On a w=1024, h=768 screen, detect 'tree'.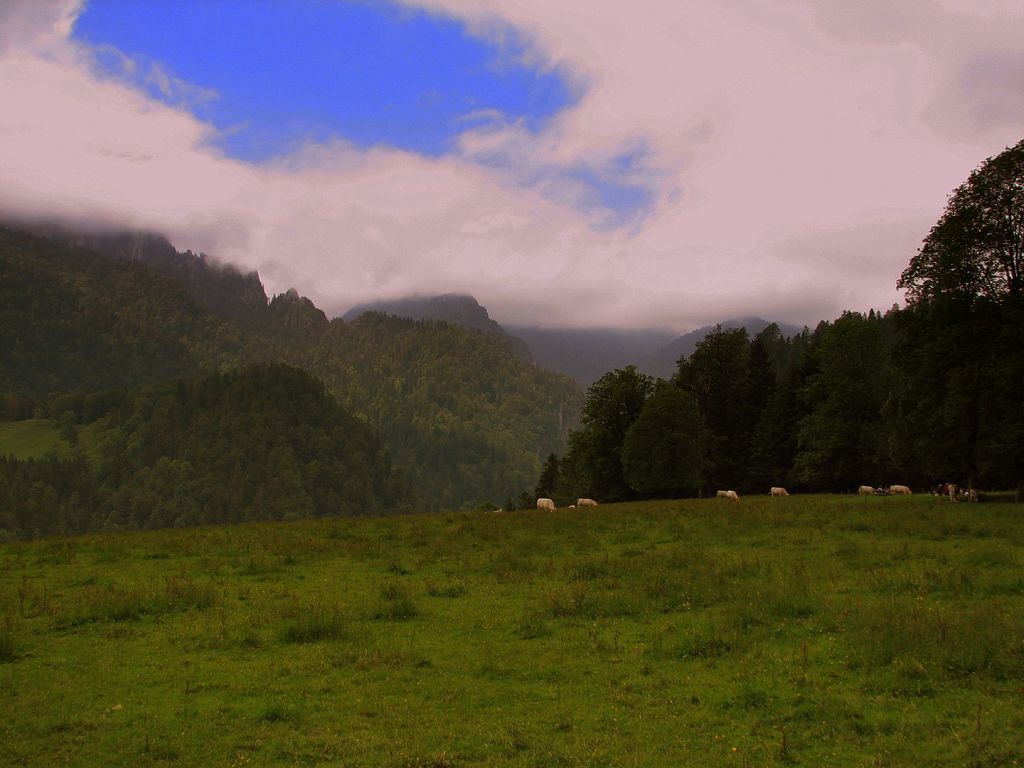
crop(902, 135, 1023, 521).
